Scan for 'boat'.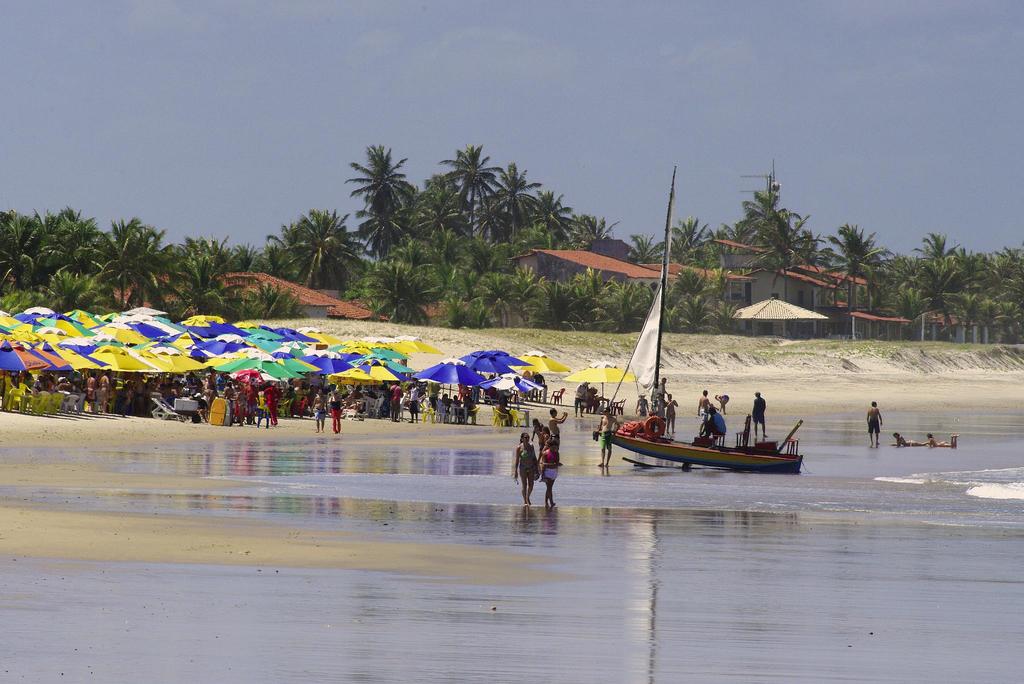
Scan result: <box>599,172,804,471</box>.
